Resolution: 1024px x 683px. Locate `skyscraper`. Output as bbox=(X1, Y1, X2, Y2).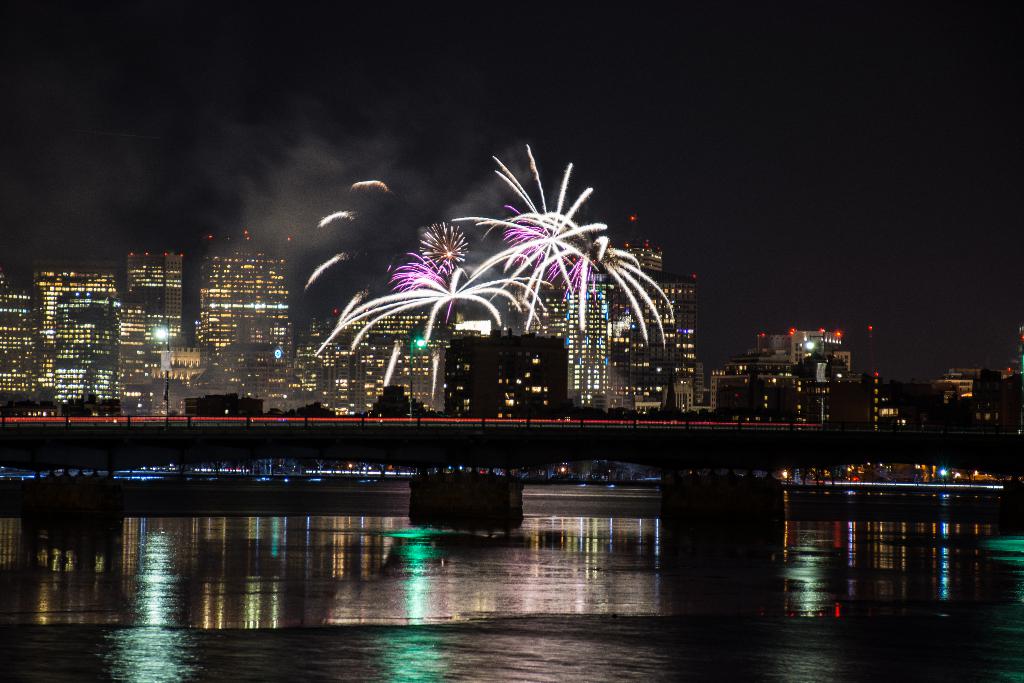
bbox=(126, 249, 180, 410).
